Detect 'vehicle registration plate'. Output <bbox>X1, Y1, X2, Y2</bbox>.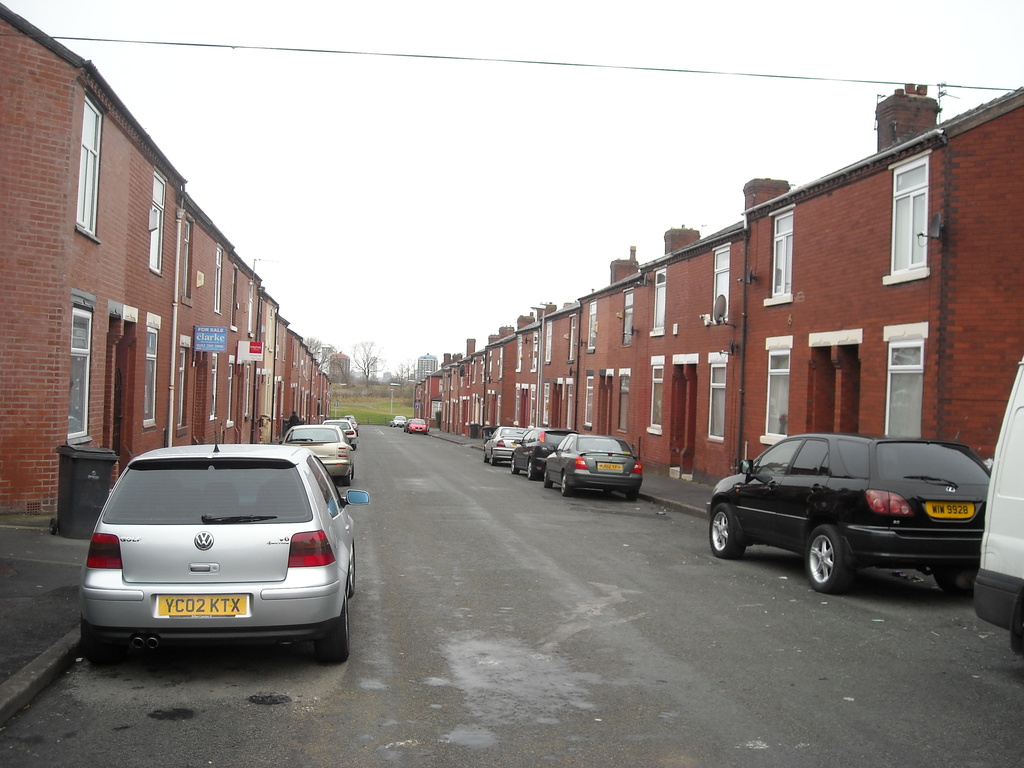
<bbox>155, 595, 249, 618</bbox>.
